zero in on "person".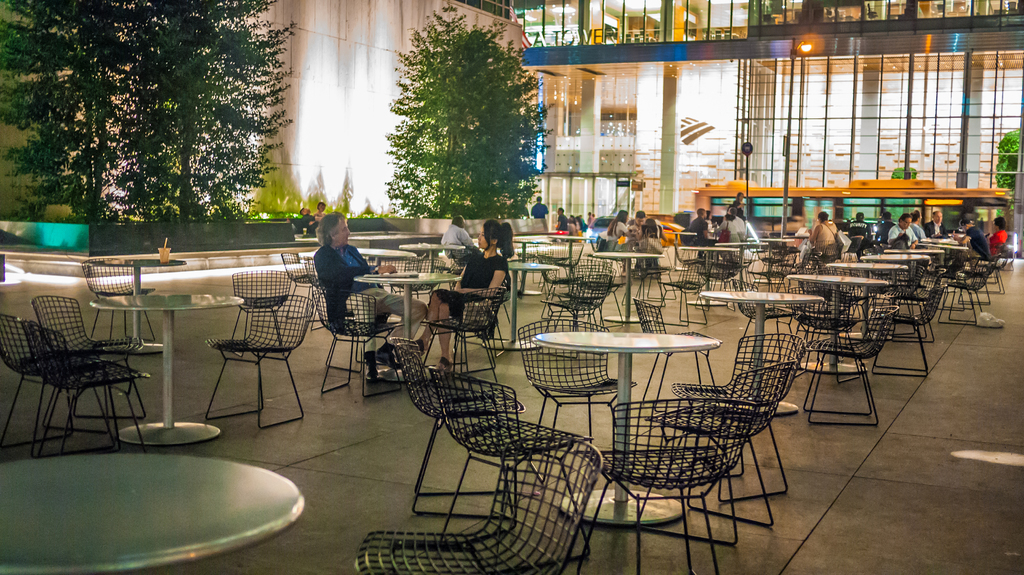
Zeroed in: [556,209,568,232].
